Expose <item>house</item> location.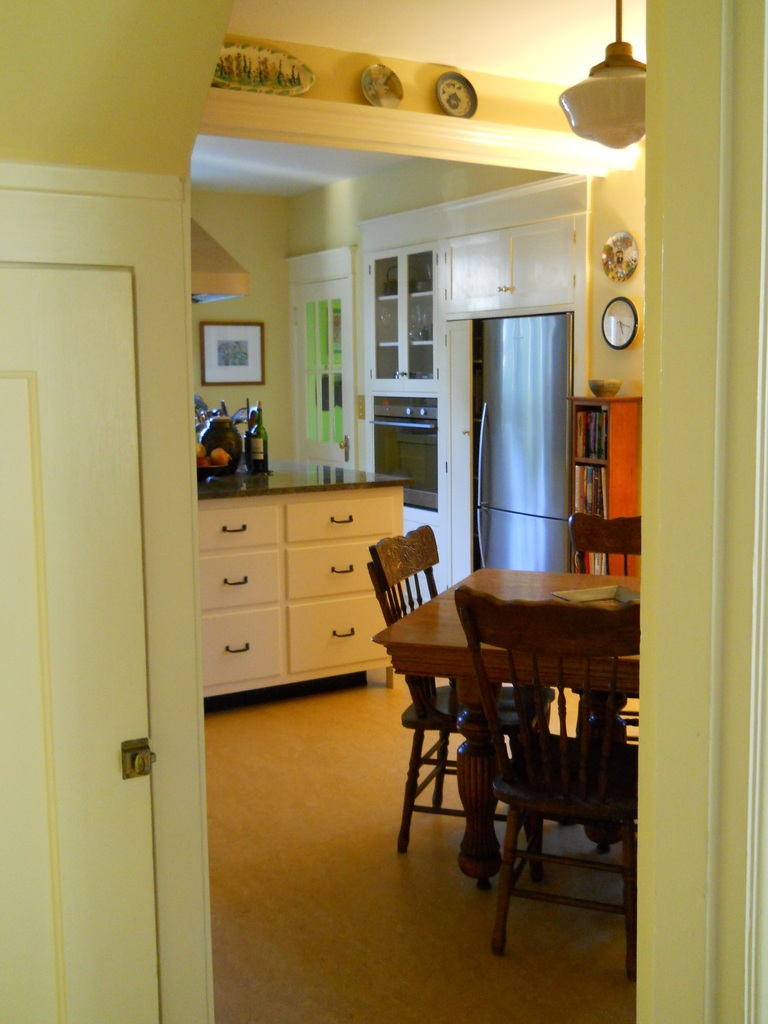
Exposed at [x1=0, y1=0, x2=767, y2=1023].
